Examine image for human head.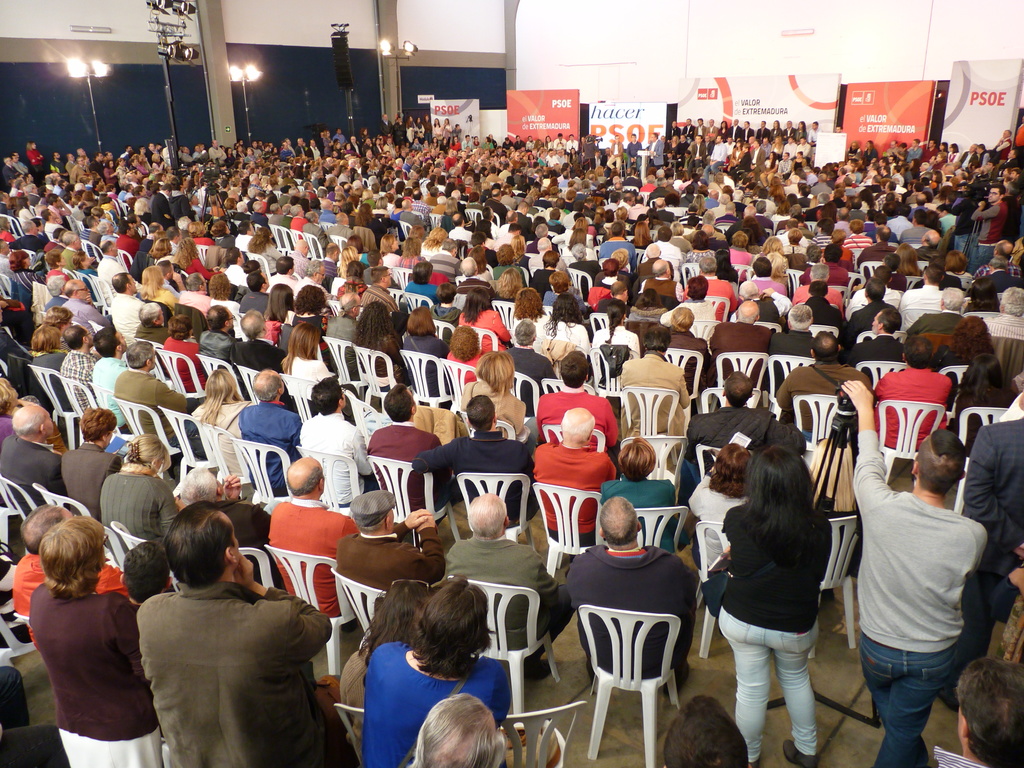
Examination result: select_region(997, 288, 1023, 317).
